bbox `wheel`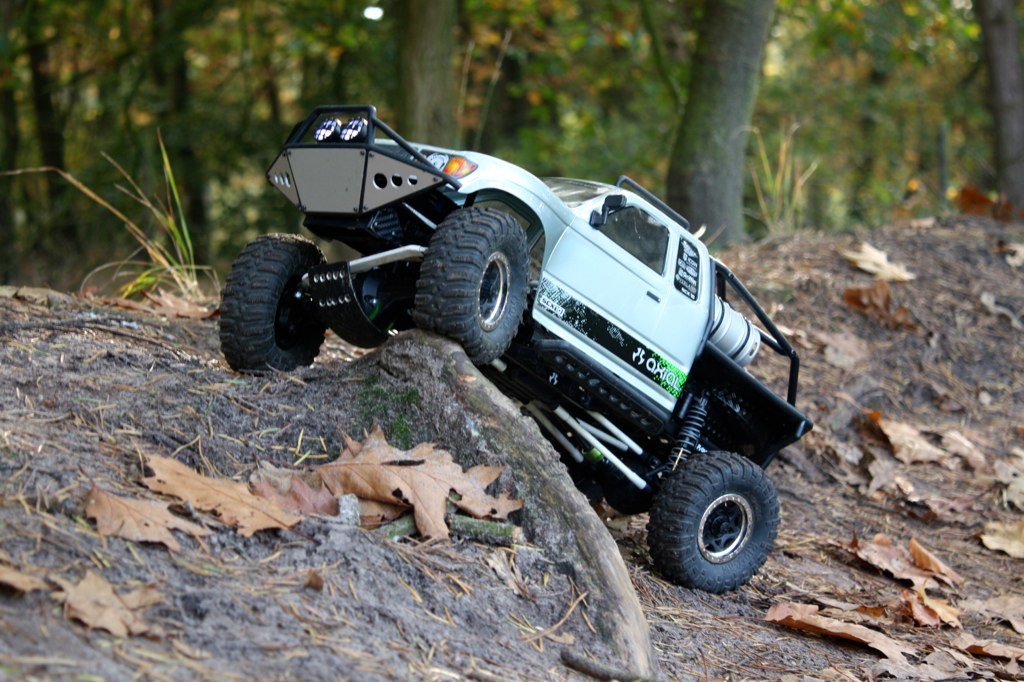
418 207 530 366
